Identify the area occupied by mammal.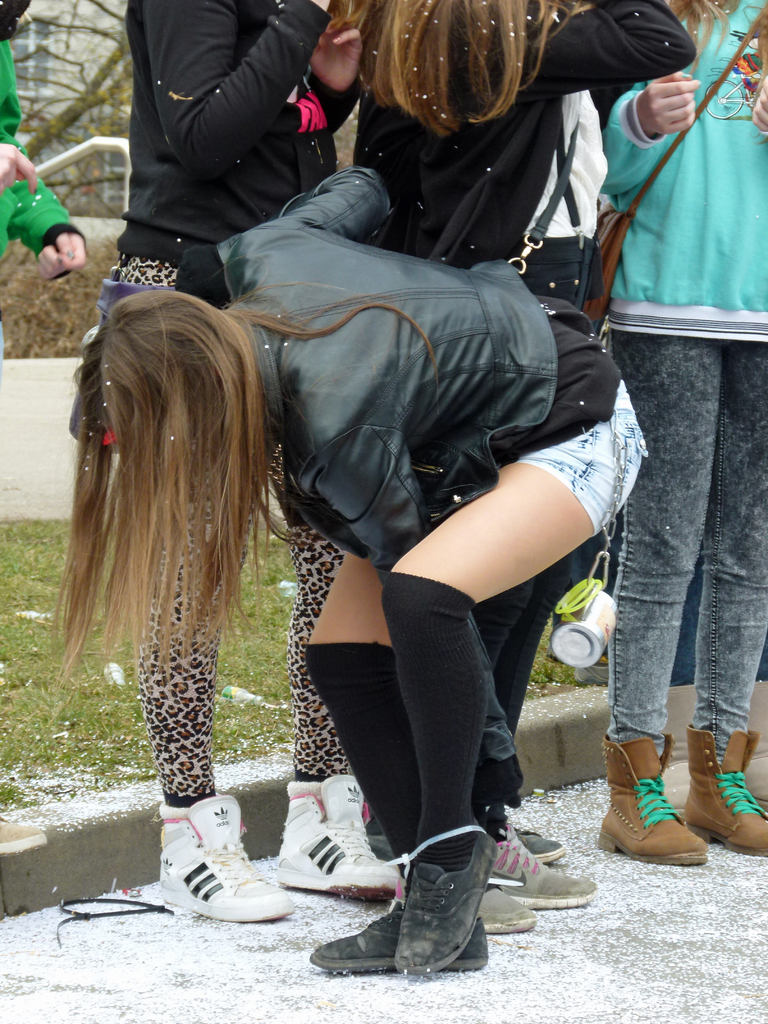
Area: 0, 1, 92, 376.
